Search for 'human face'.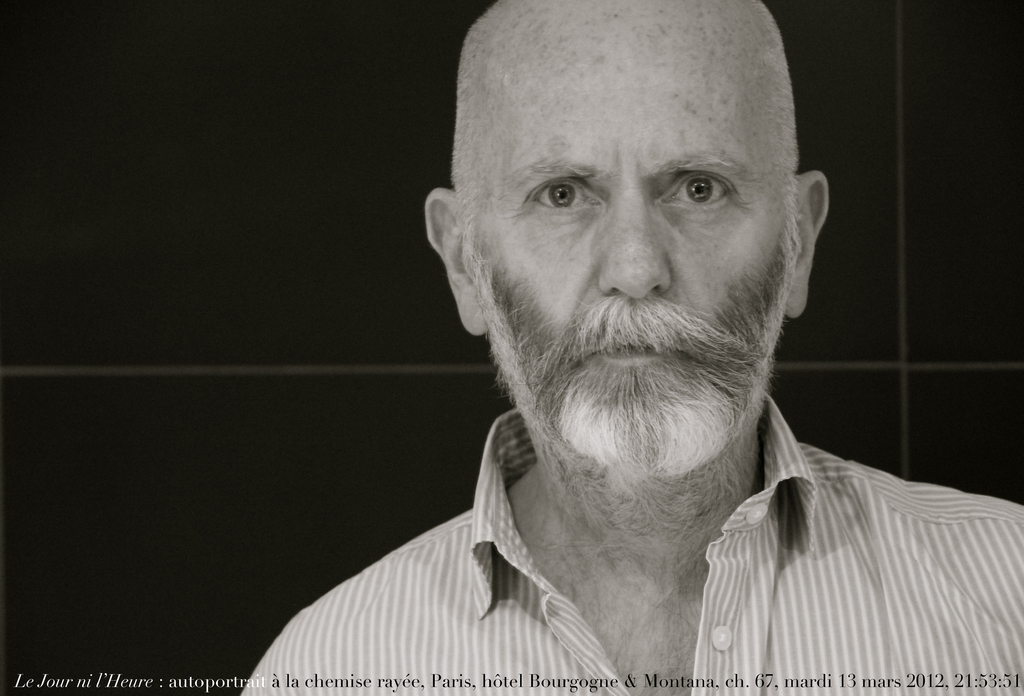
Found at detection(454, 0, 789, 474).
